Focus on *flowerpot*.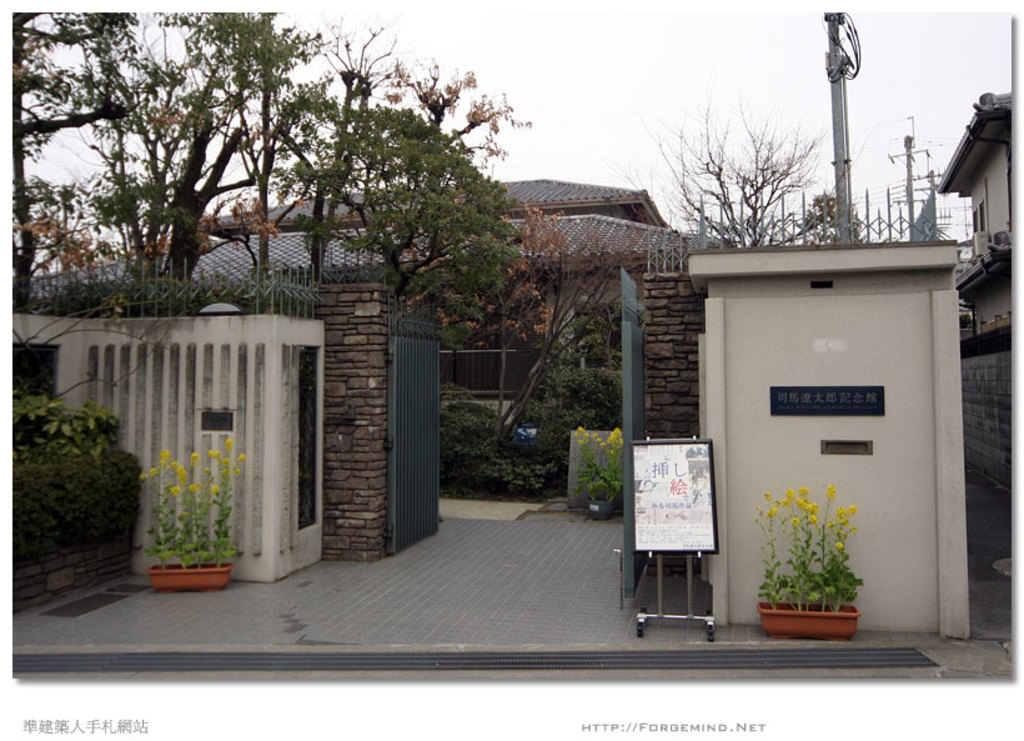
Focused at 144/560/239/594.
